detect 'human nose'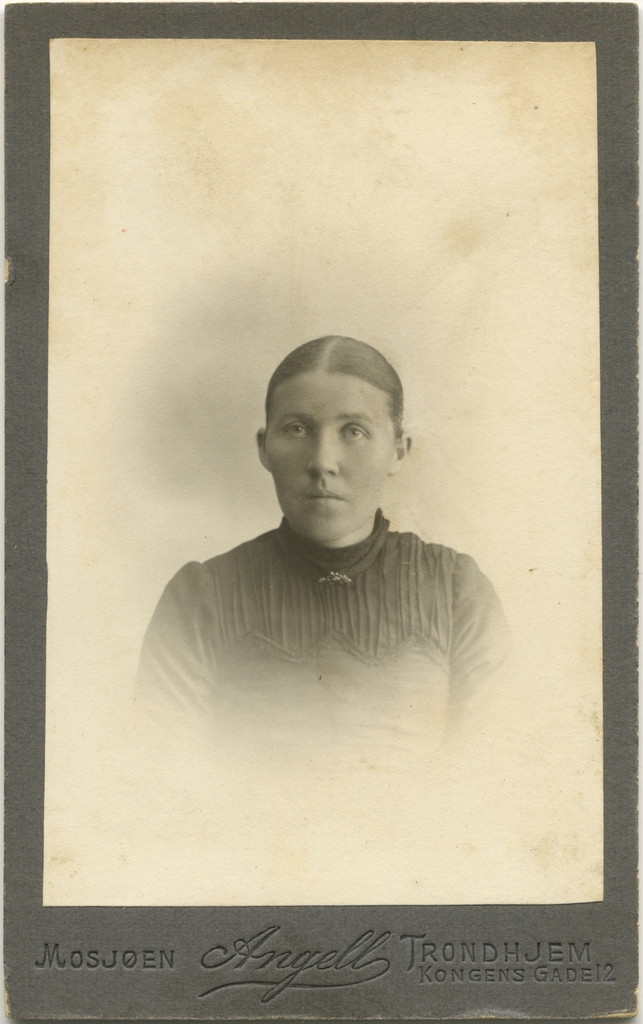
pyautogui.locateOnScreen(310, 433, 337, 476)
